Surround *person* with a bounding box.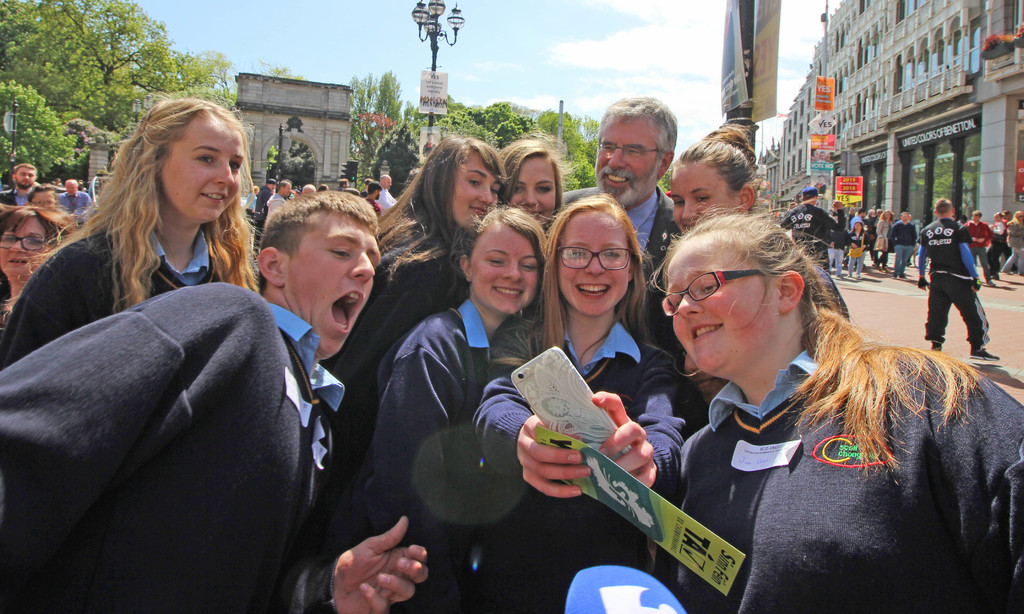
<bbox>268, 173, 294, 222</bbox>.
